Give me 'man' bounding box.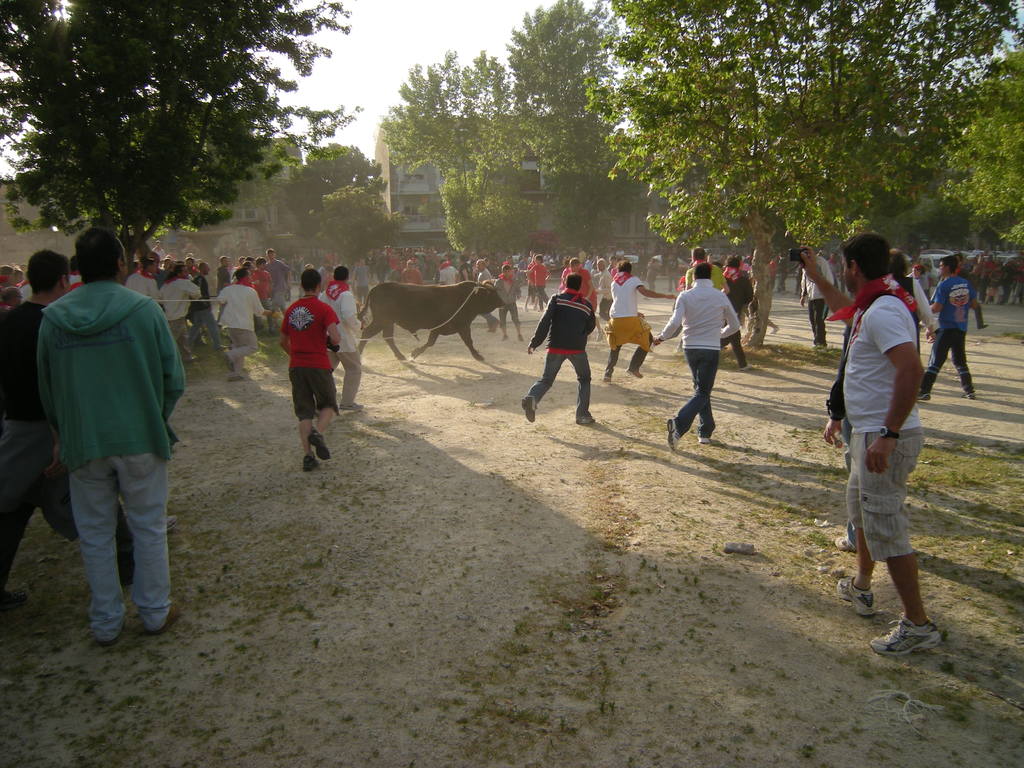
[652,257,746,450].
